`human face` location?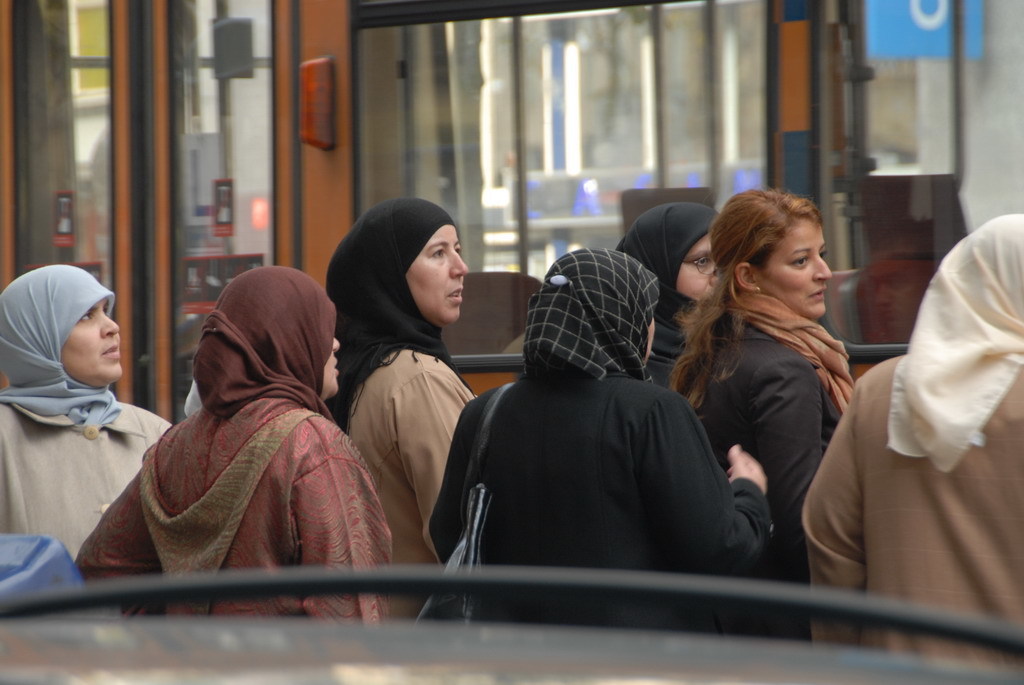
{"x1": 407, "y1": 223, "x2": 471, "y2": 333}
